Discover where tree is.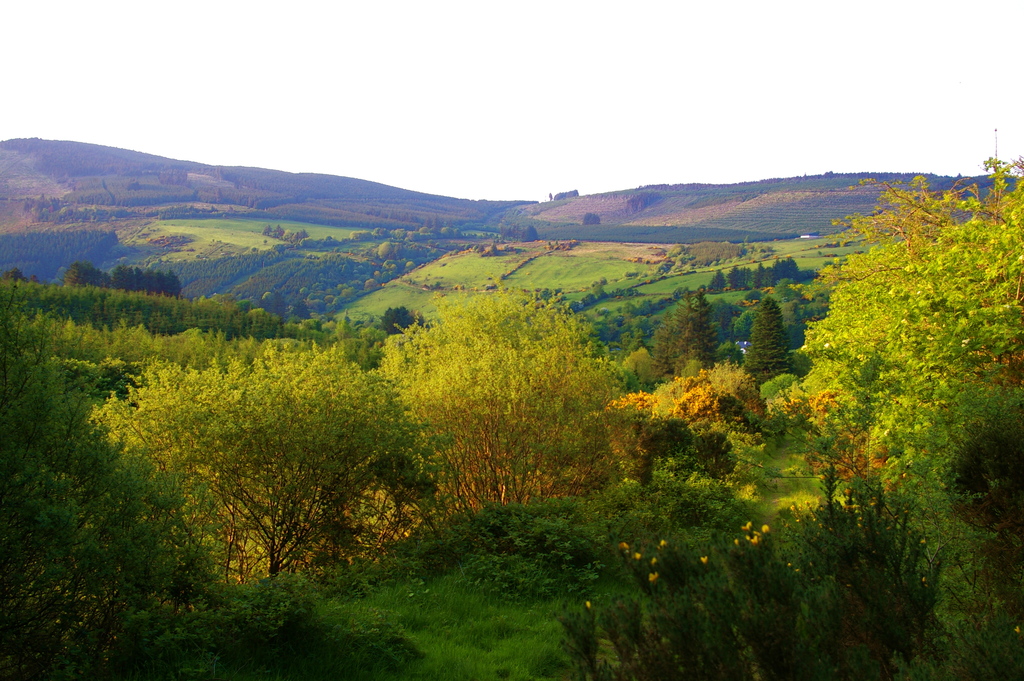
Discovered at Rect(547, 192, 552, 203).
